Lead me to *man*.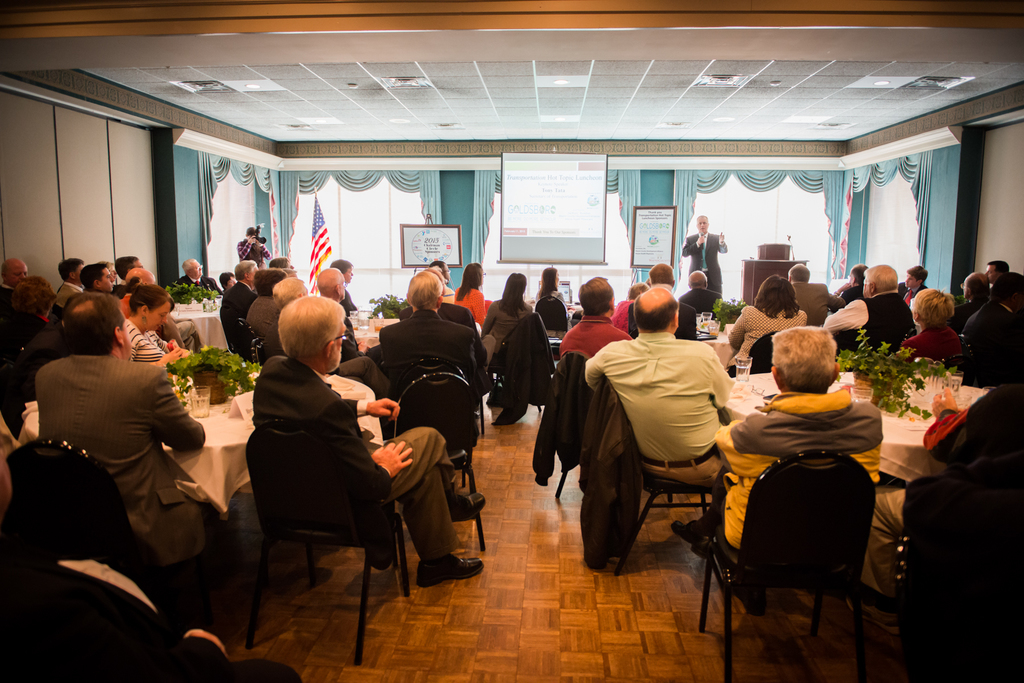
Lead to [115,264,158,314].
